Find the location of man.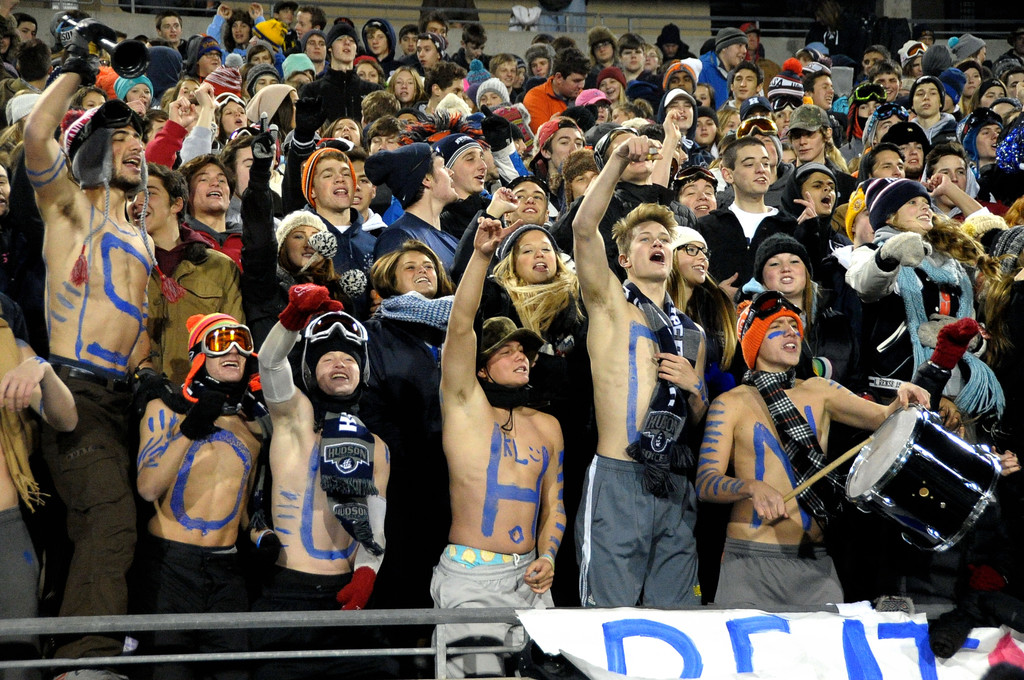
Location: [left=419, top=239, right=586, bottom=633].
